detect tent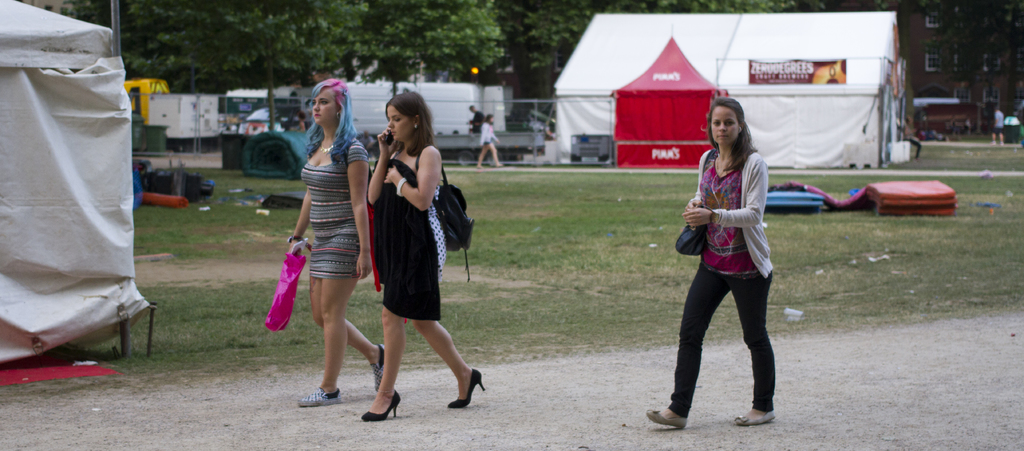
box=[0, 24, 167, 380]
